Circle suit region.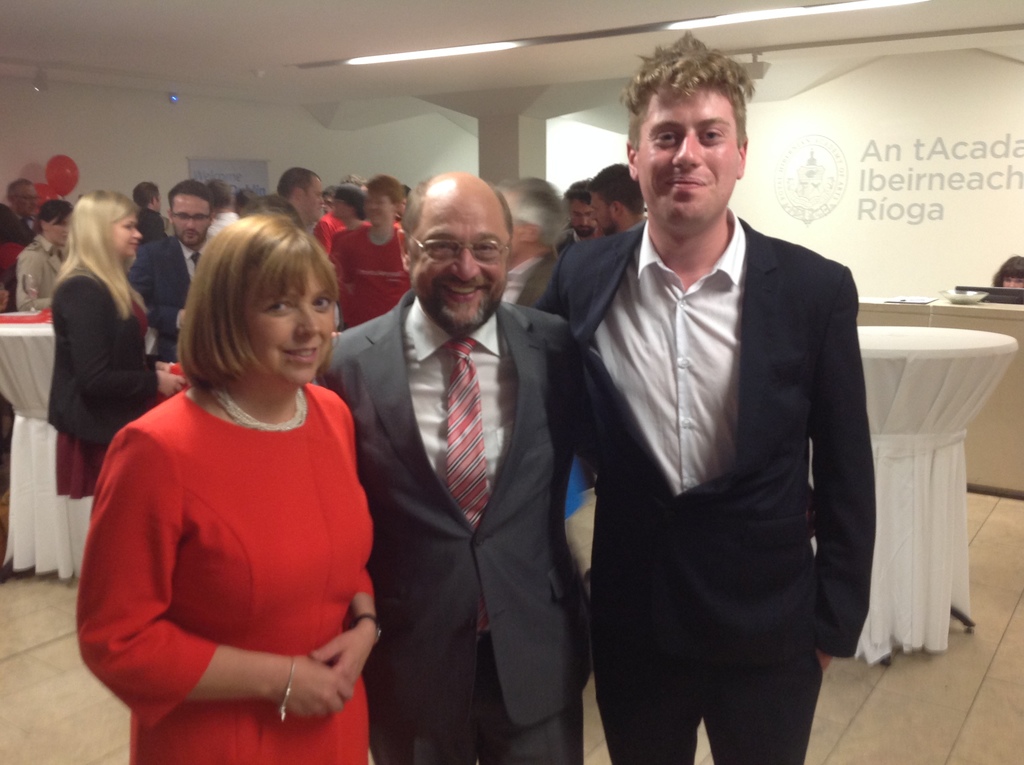
Region: rect(126, 231, 211, 356).
